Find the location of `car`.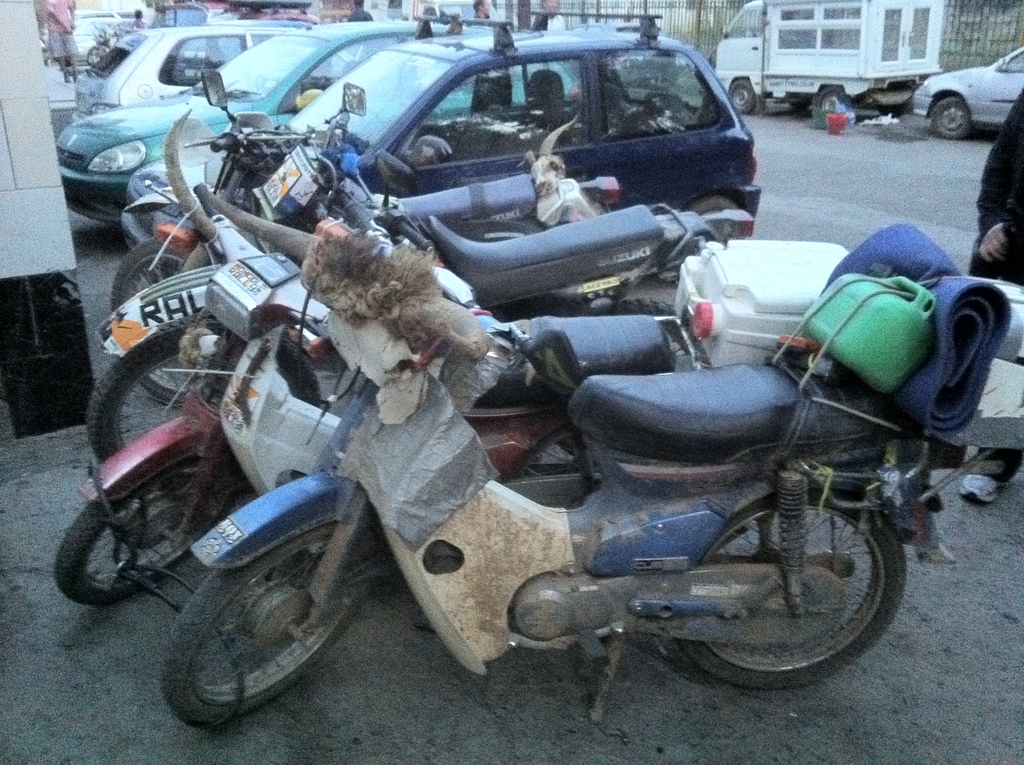
Location: <bbox>117, 10, 747, 253</bbox>.
